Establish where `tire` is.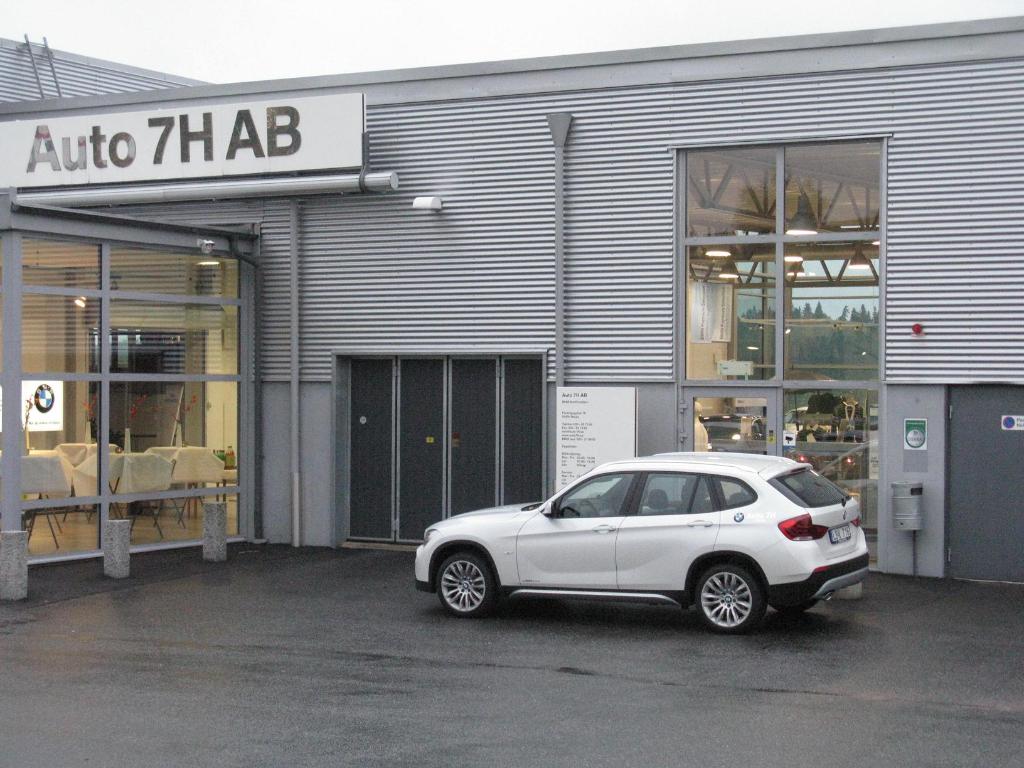
Established at (439, 554, 493, 618).
